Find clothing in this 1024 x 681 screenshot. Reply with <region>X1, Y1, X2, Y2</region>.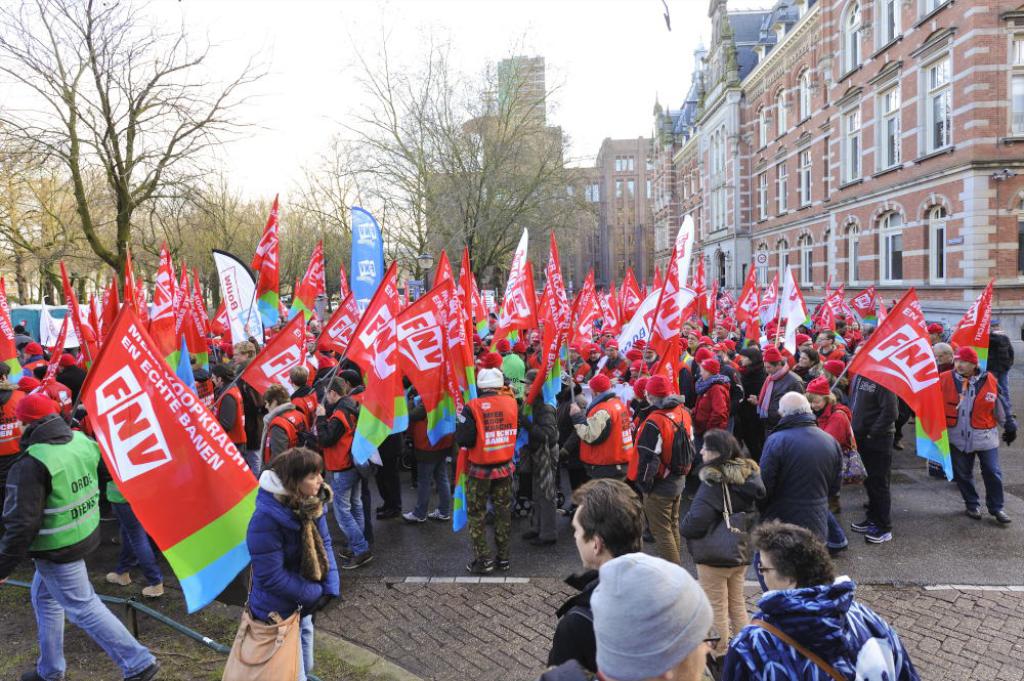
<region>567, 388, 636, 480</region>.
